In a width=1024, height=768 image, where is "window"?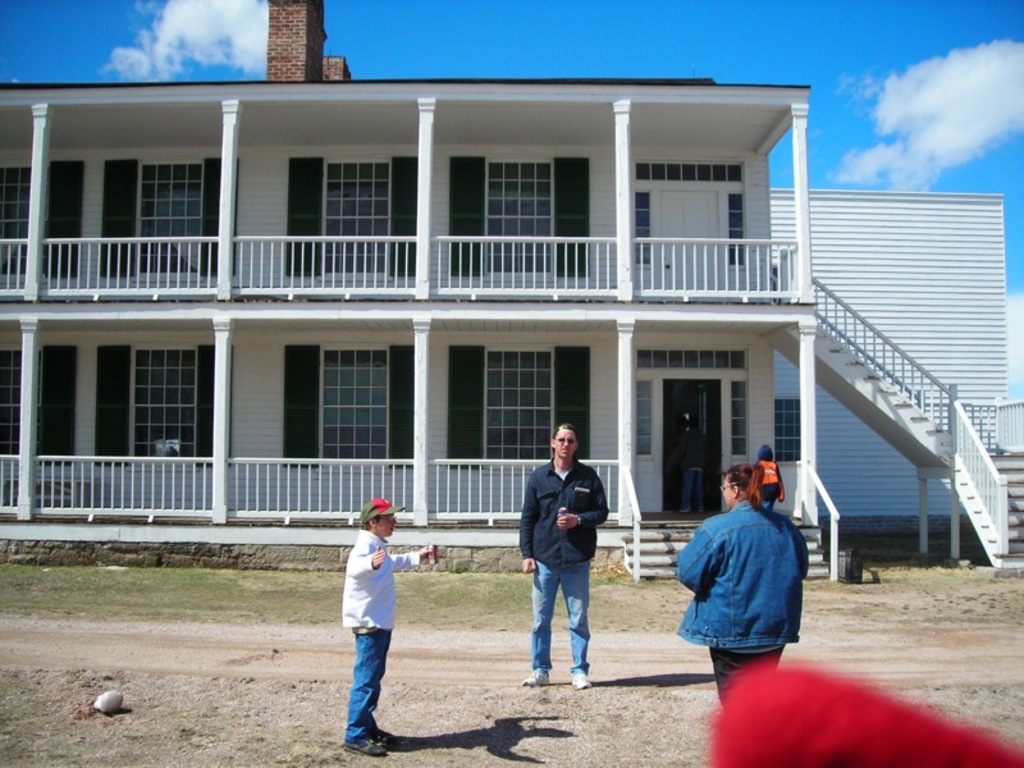
x1=52 y1=314 x2=228 y2=490.
